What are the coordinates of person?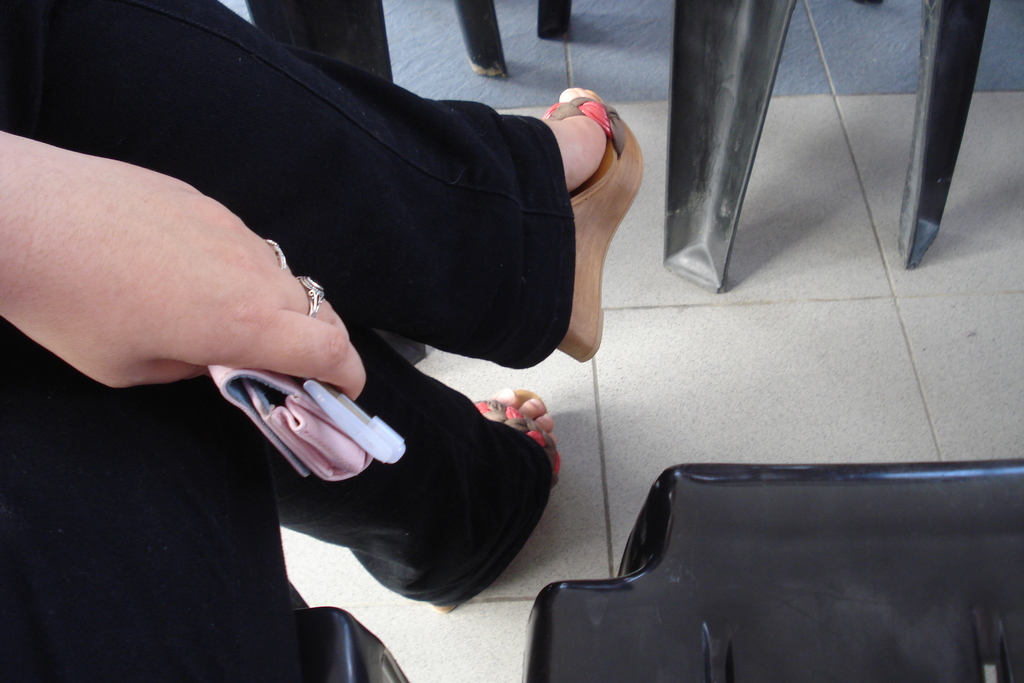
bbox=(0, 0, 647, 682).
